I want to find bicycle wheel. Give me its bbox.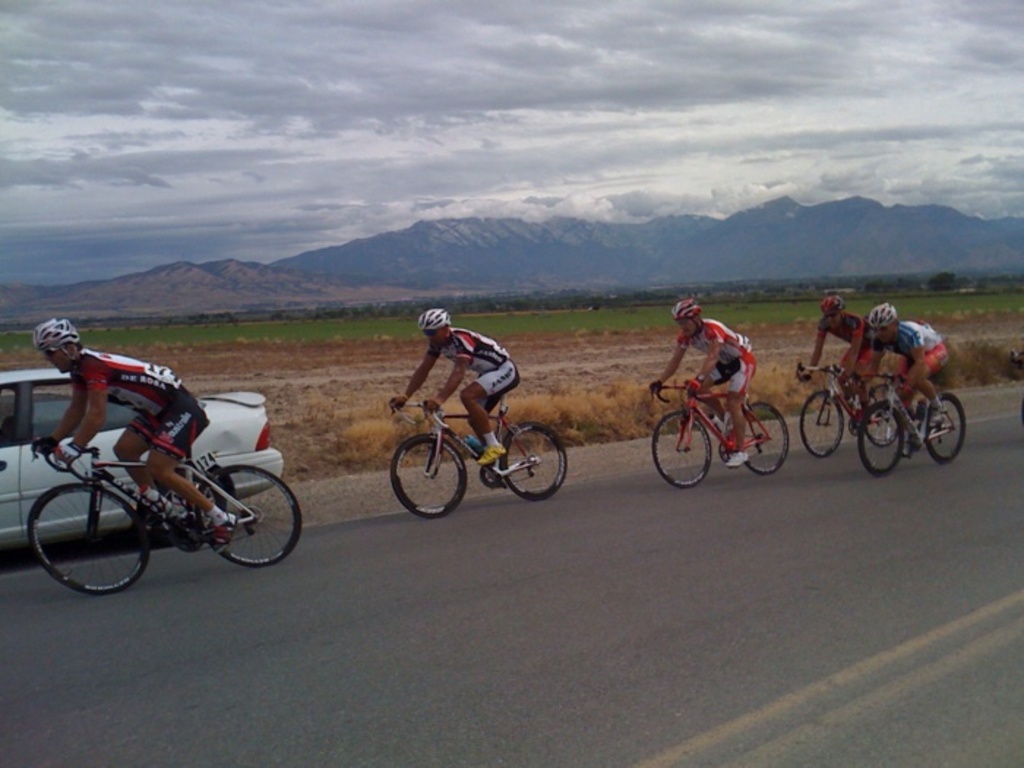
(925,392,965,462).
